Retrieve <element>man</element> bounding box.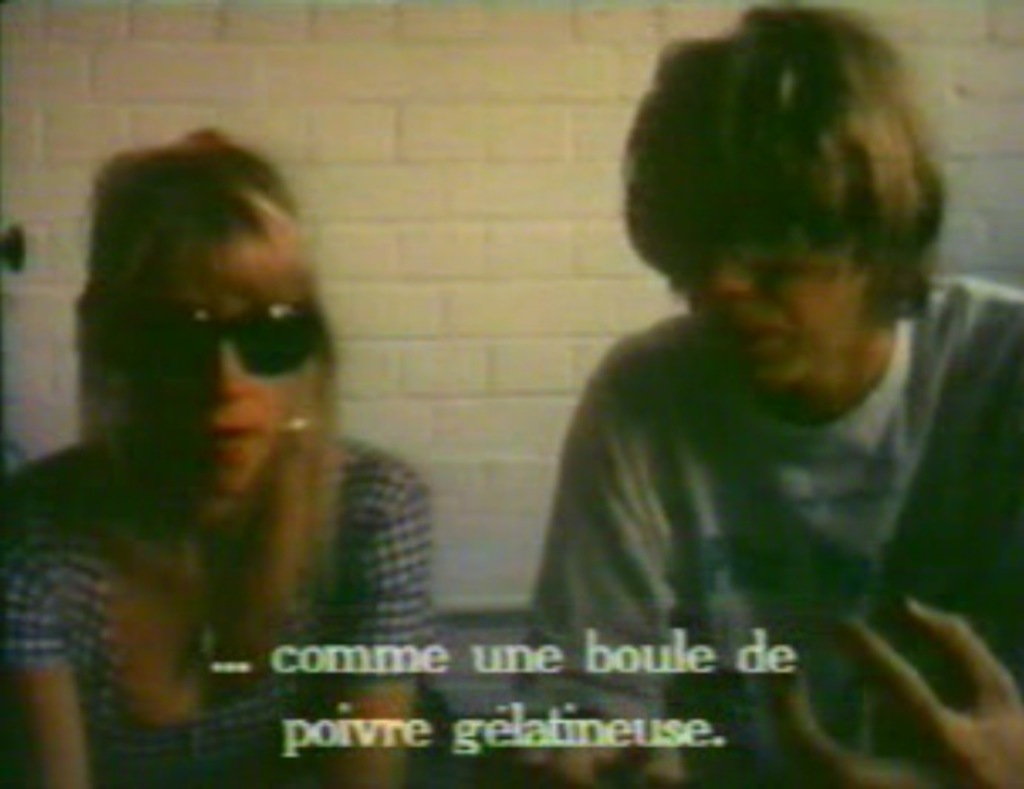
Bounding box: 508:0:1021:788.
